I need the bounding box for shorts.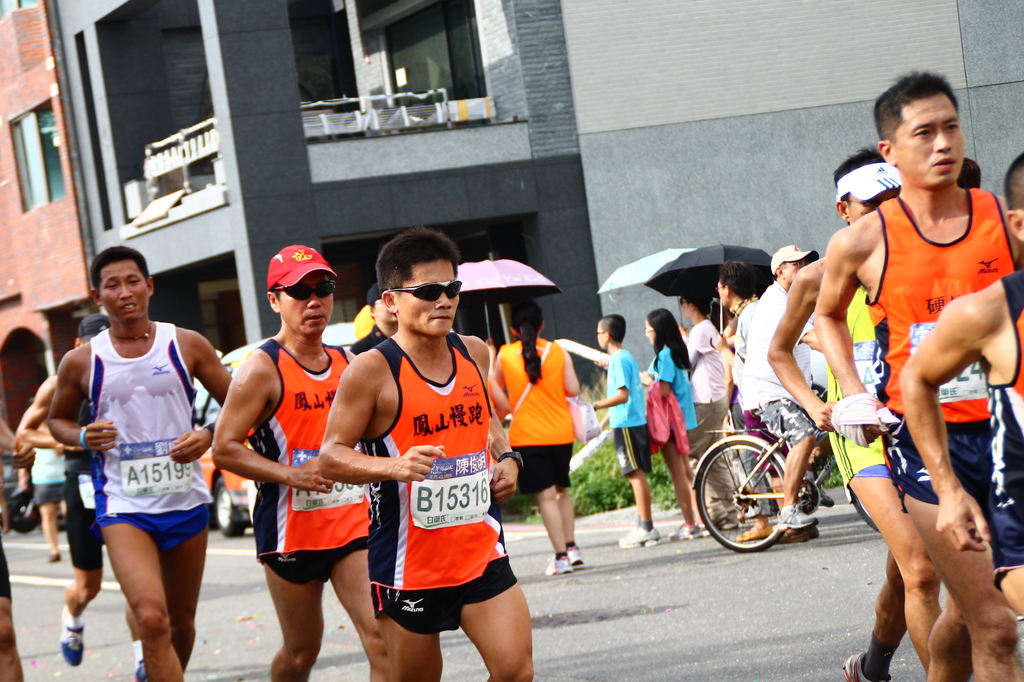
Here it is: pyautogui.locateOnScreen(827, 432, 887, 498).
